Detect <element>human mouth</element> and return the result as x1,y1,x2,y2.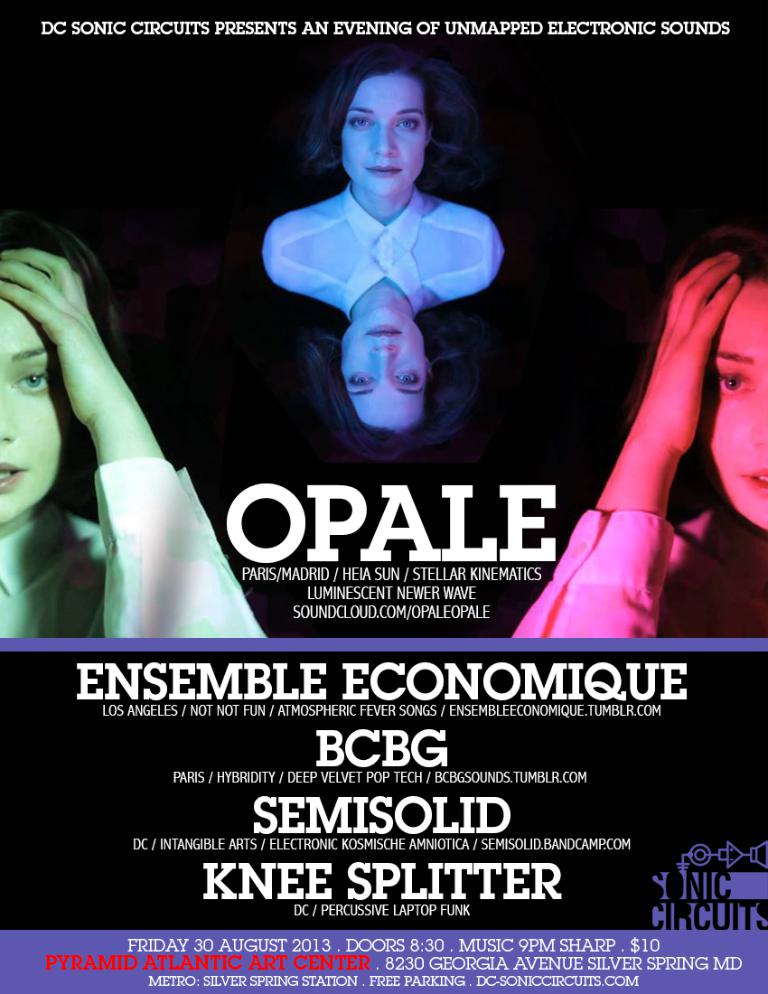
743,459,767,495.
